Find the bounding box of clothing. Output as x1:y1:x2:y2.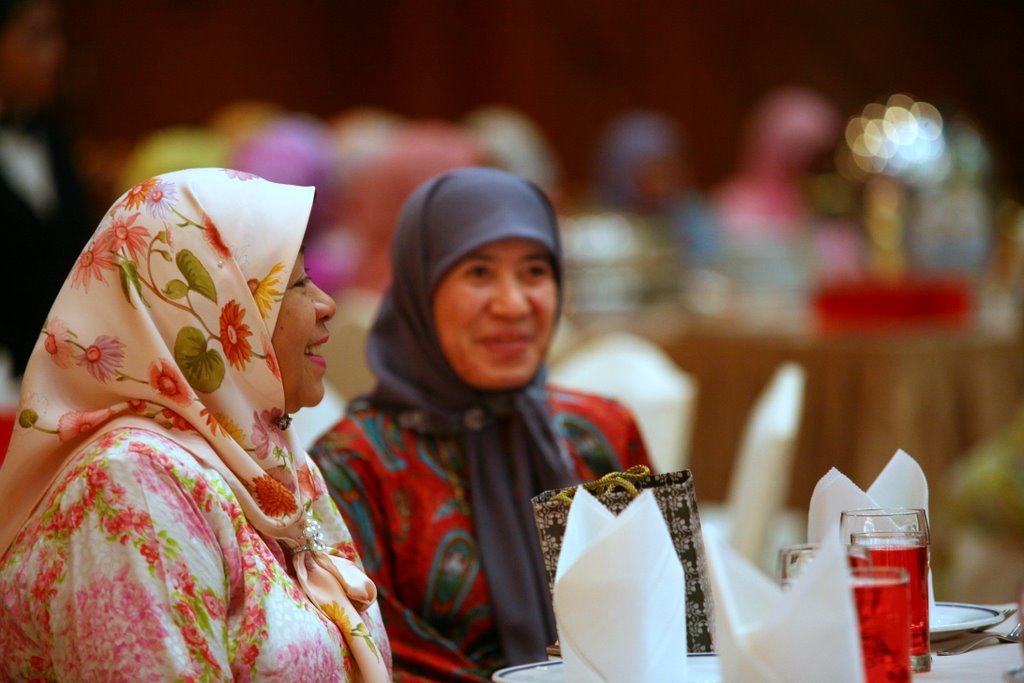
306:169:656:682.
